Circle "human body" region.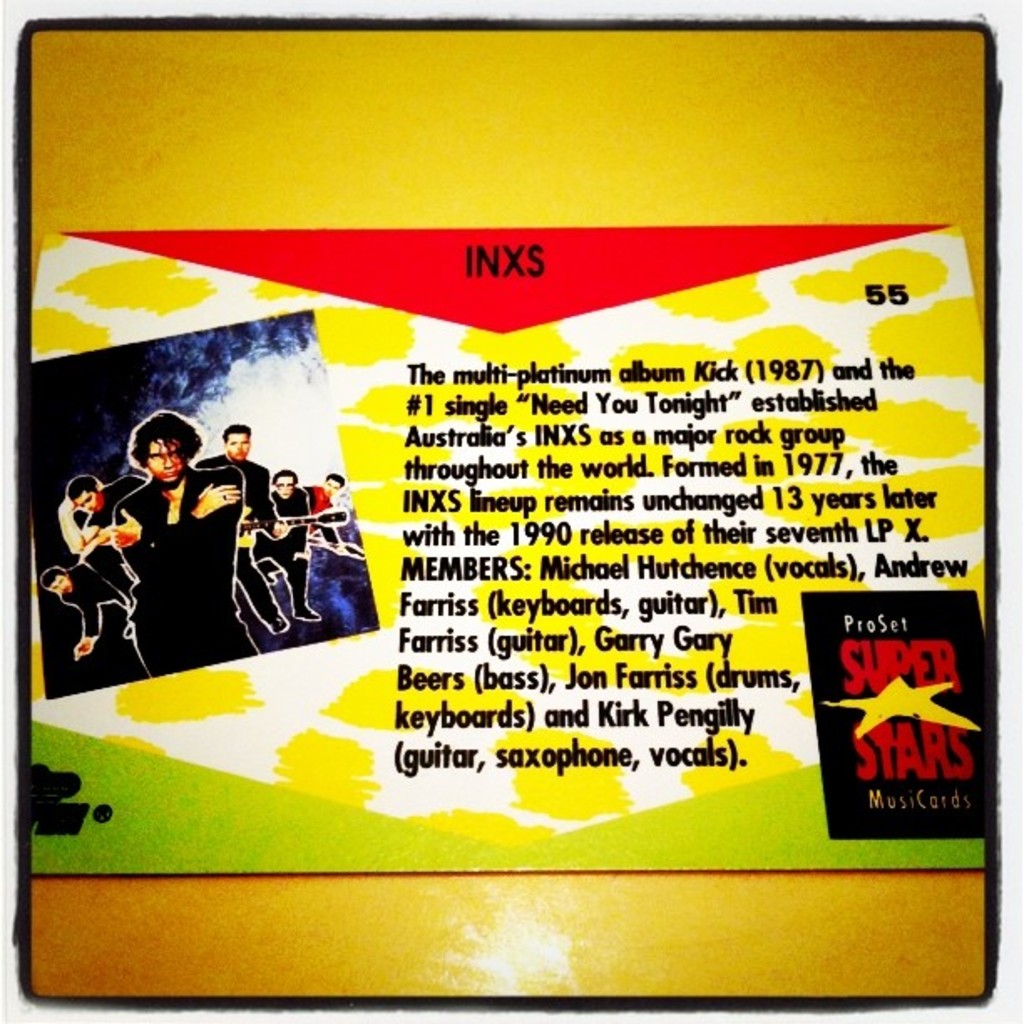
Region: <region>49, 566, 142, 663</region>.
